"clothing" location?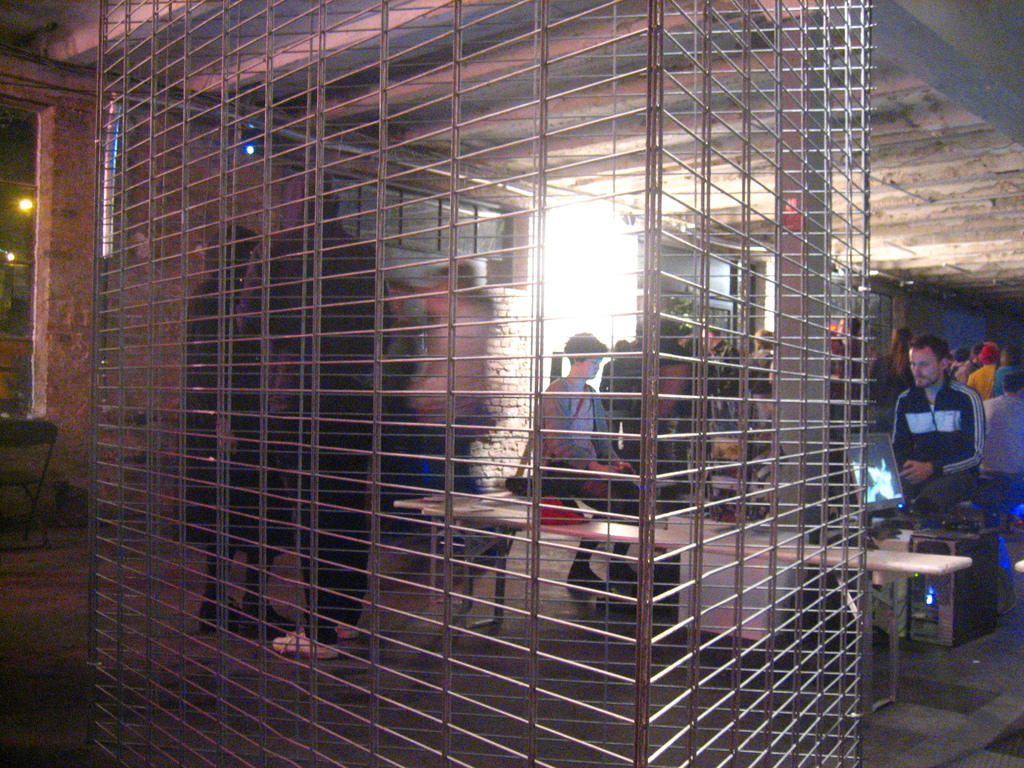
166:269:317:557
